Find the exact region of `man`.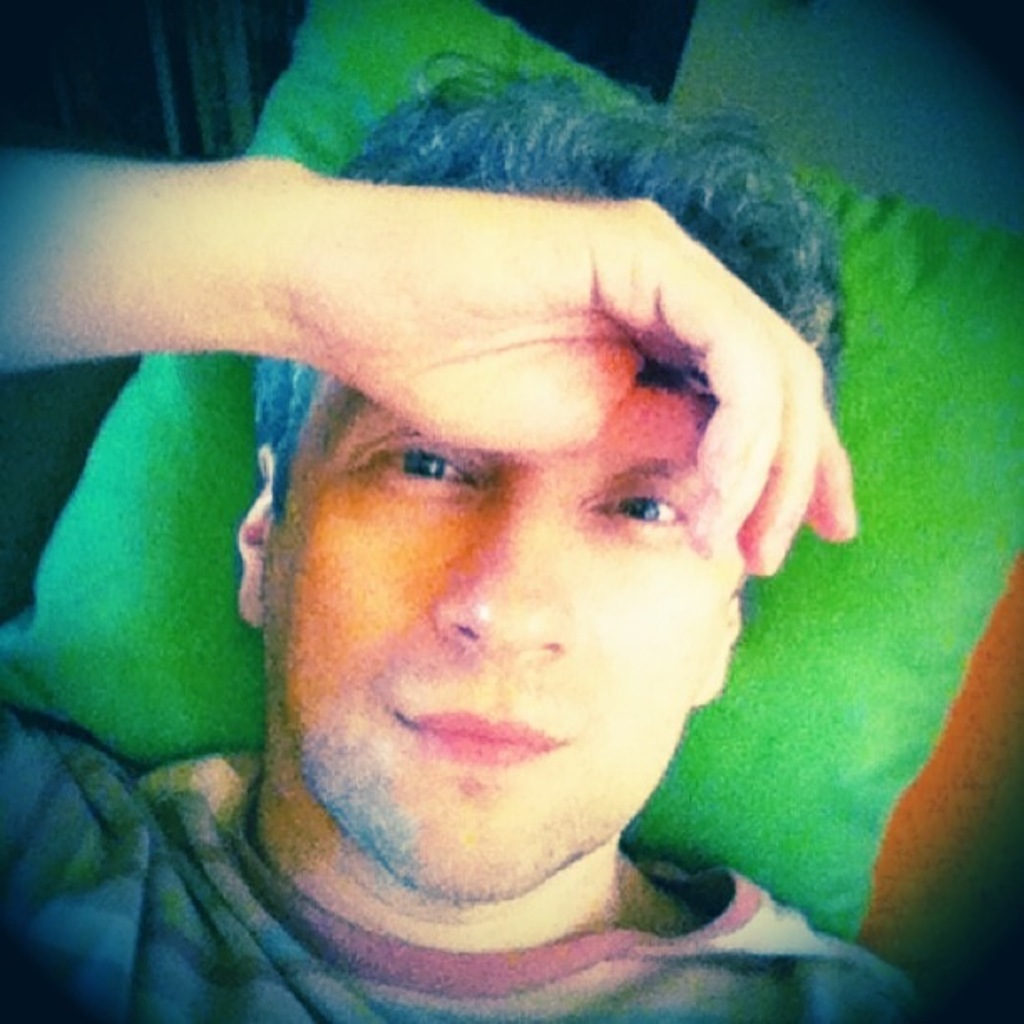
Exact region: BBox(0, 90, 972, 1004).
